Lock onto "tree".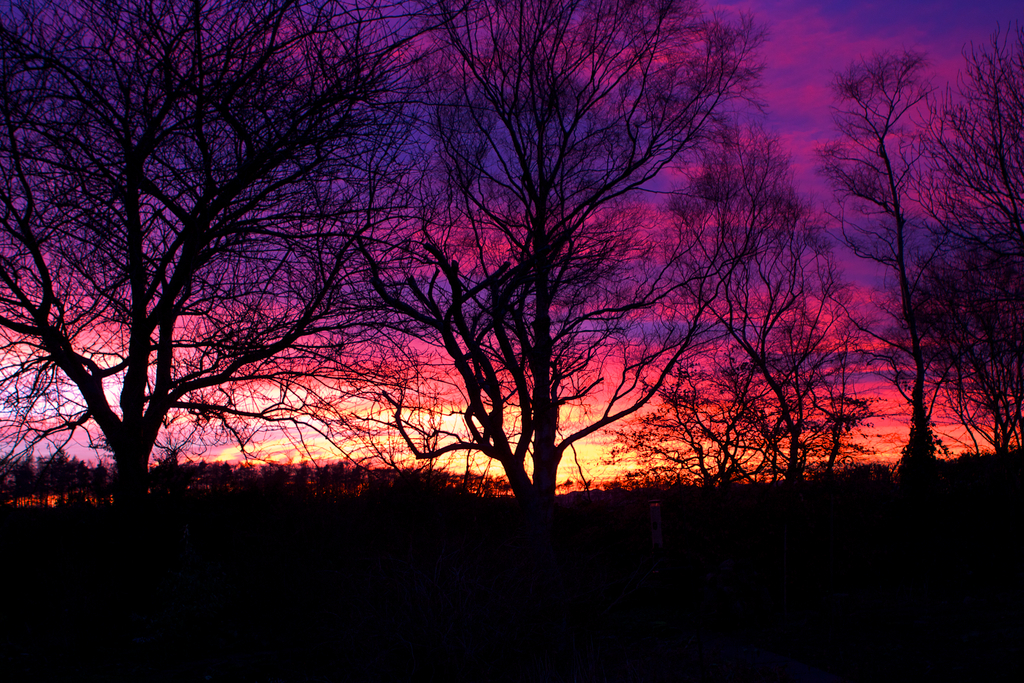
Locked: bbox=[909, 14, 1023, 463].
